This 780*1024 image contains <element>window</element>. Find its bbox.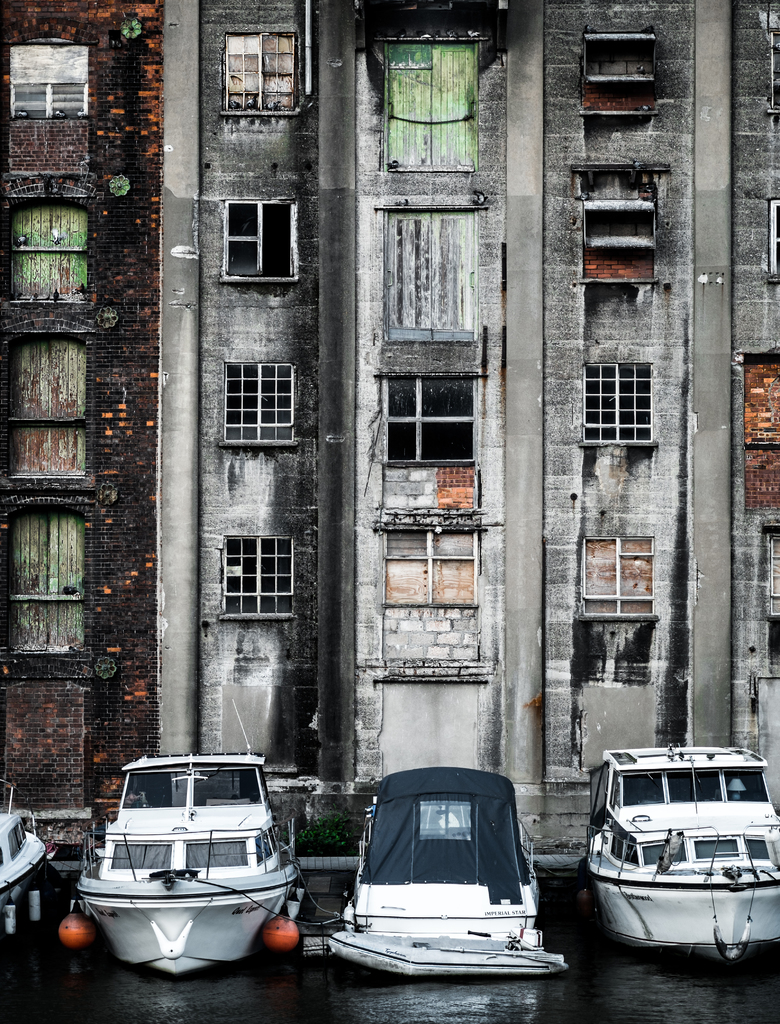
(369, 37, 495, 172).
